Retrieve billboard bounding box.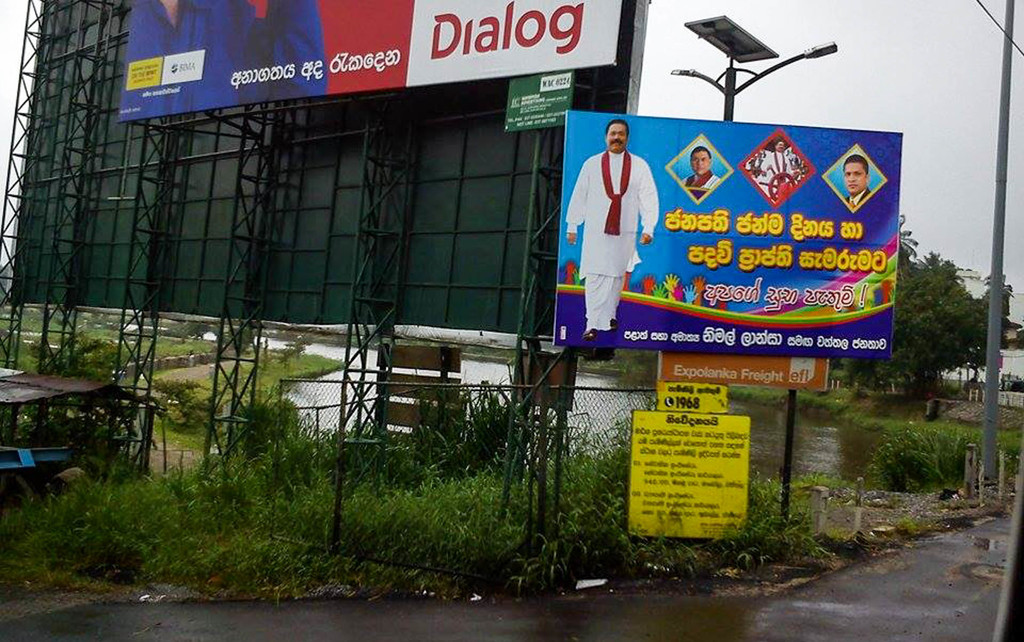
Bounding box: [x1=627, y1=409, x2=753, y2=539].
